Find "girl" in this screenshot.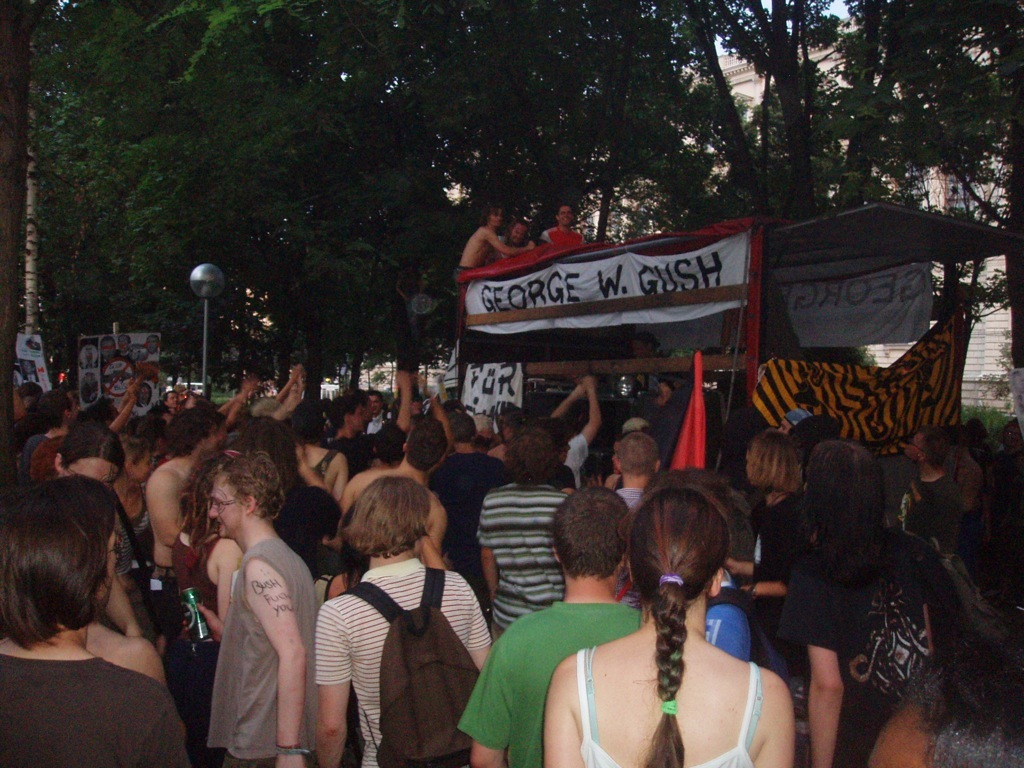
The bounding box for "girl" is locate(108, 432, 156, 572).
